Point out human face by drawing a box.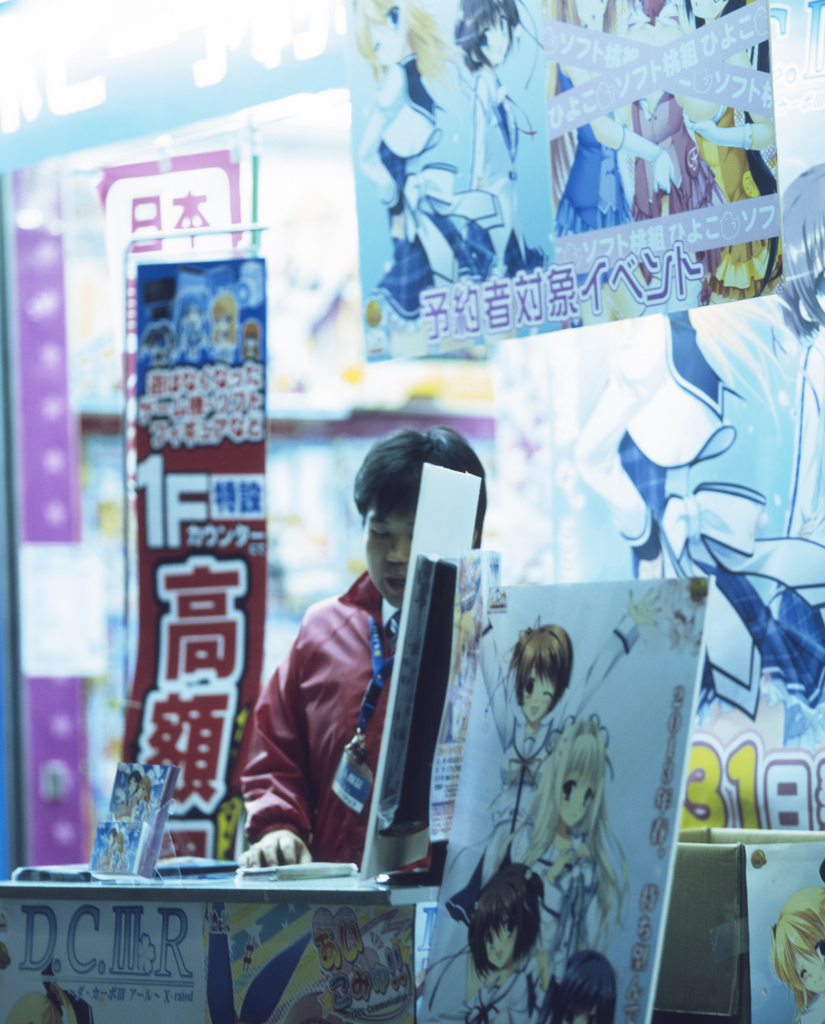
561/765/595/826.
